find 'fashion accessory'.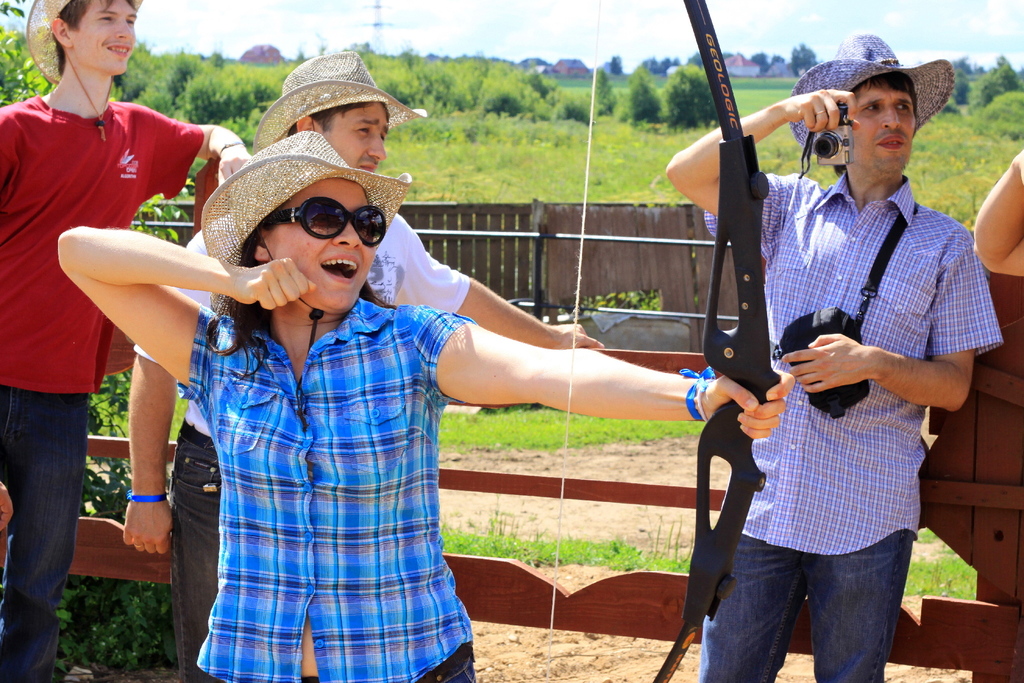
[22, 0, 145, 136].
